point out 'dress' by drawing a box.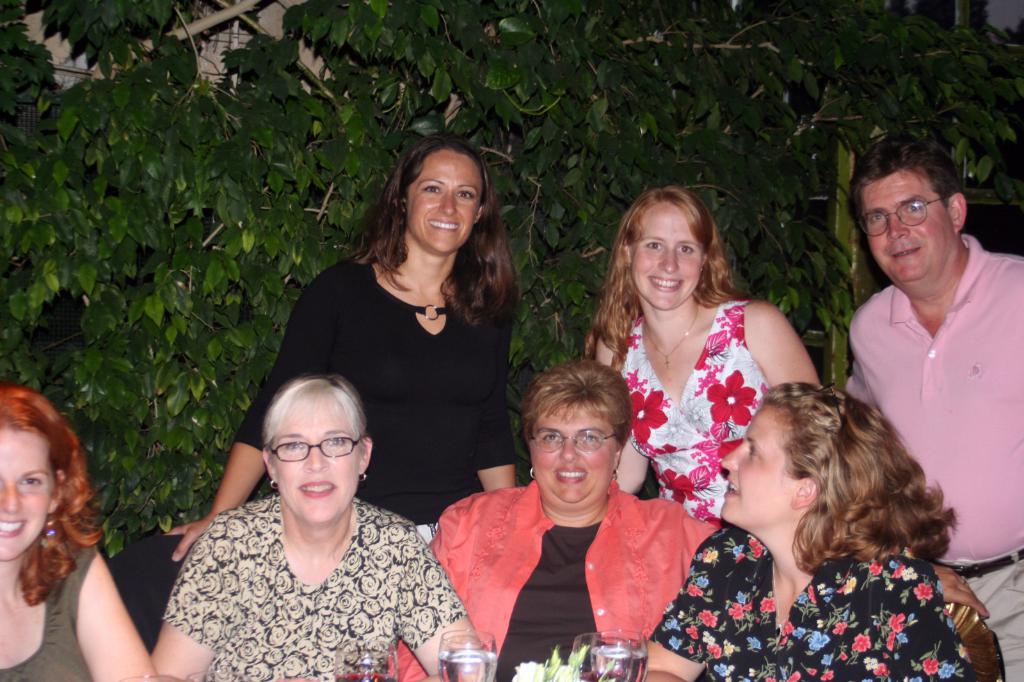
x1=235 y1=260 x2=520 y2=527.
